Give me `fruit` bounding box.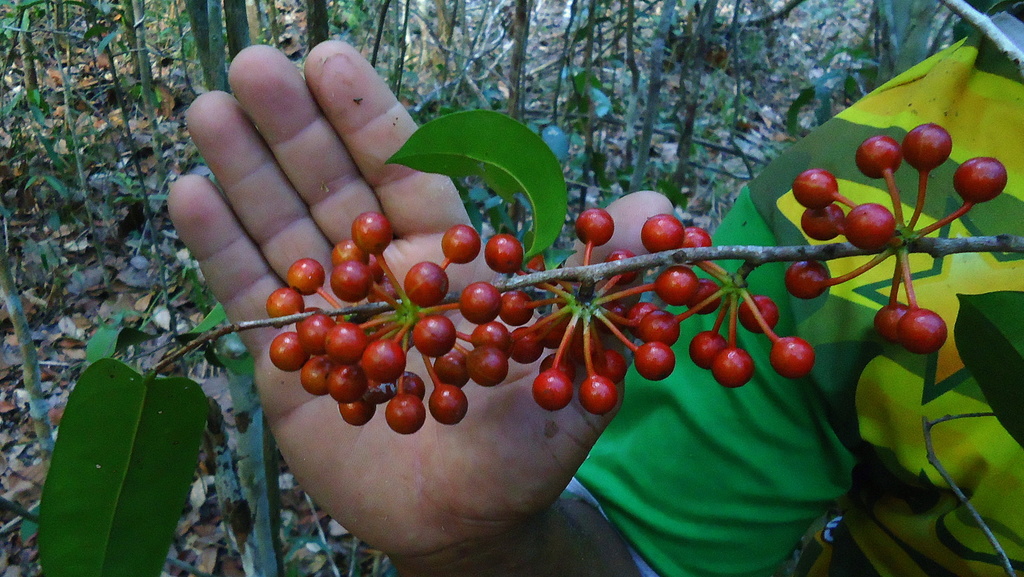
bbox=[769, 337, 815, 379].
